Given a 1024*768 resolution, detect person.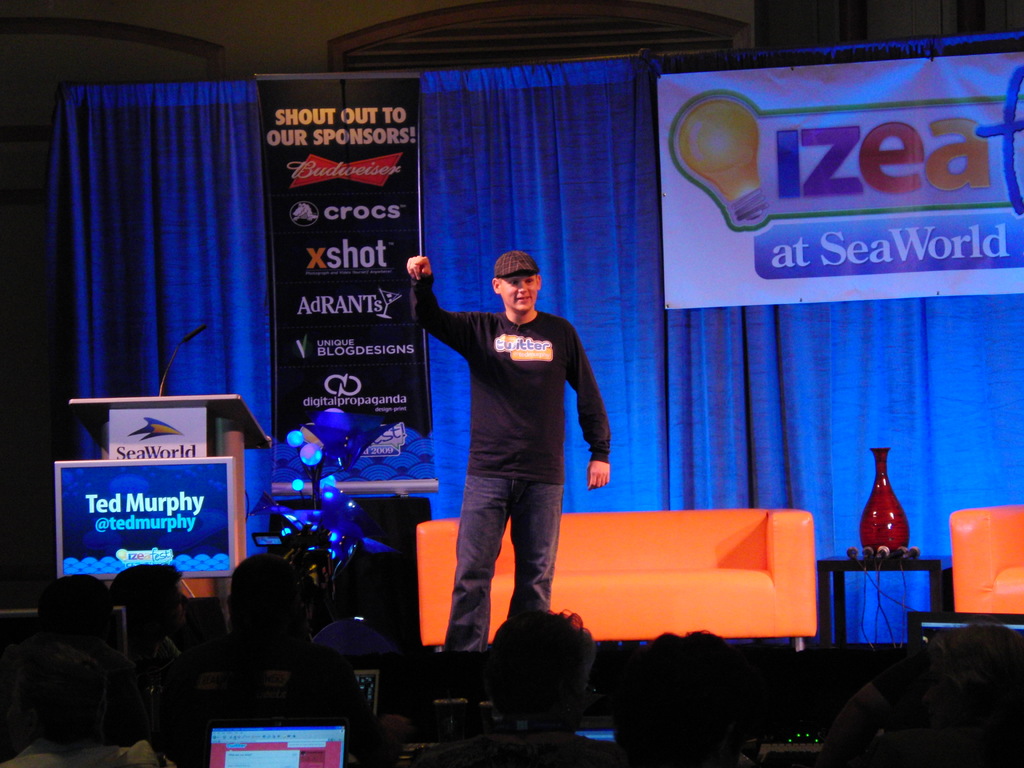
<region>831, 618, 1023, 767</region>.
